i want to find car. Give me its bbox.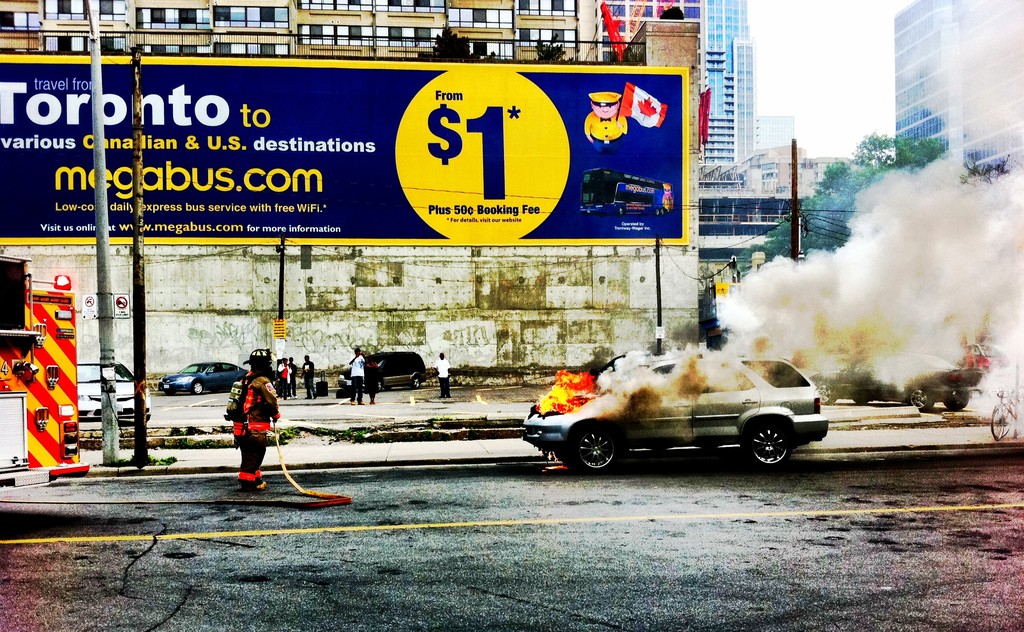
[510,339,830,476].
